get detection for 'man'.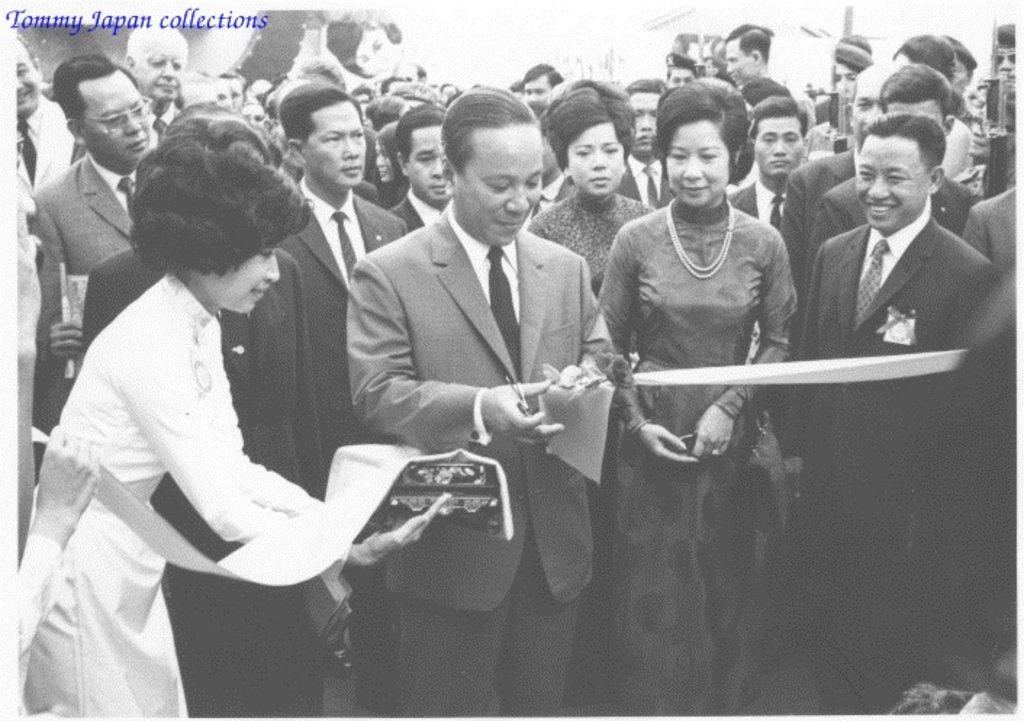
Detection: box=[727, 104, 804, 231].
